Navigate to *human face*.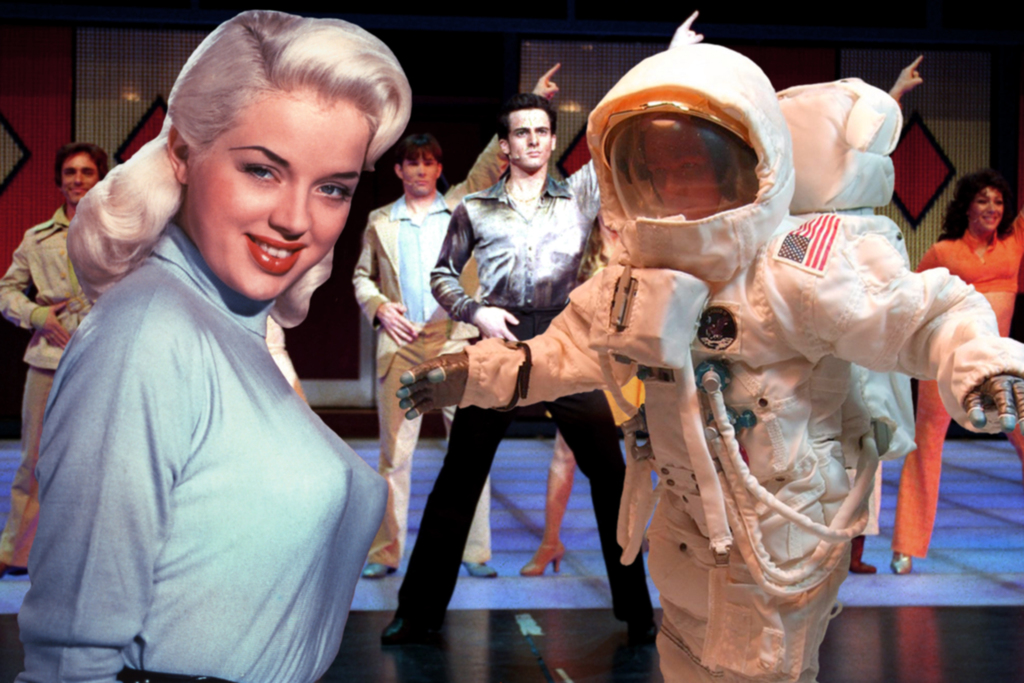
Navigation target: [188, 94, 372, 304].
